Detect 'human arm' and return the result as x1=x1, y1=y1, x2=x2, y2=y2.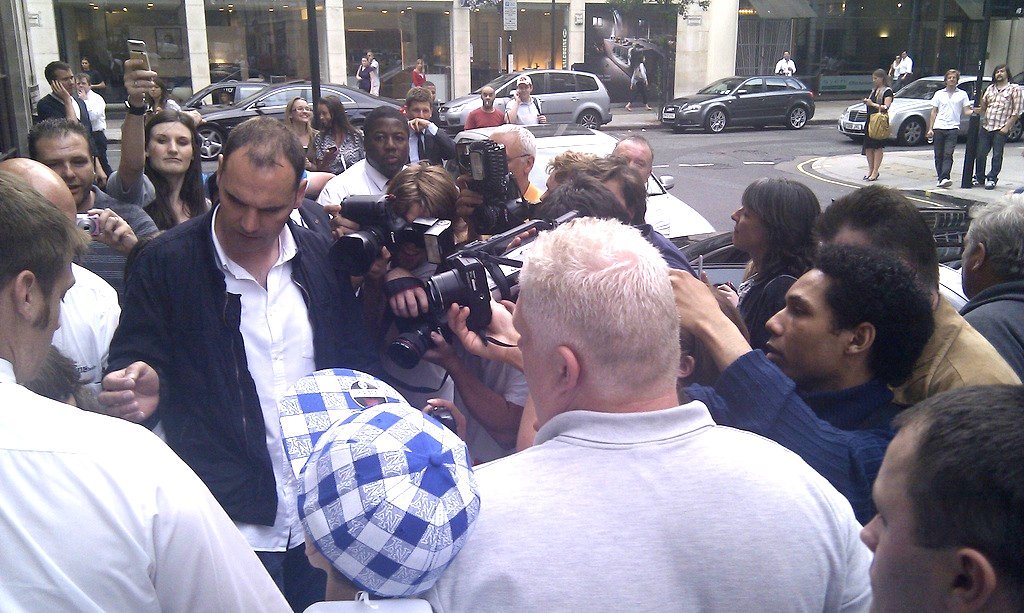
x1=515, y1=391, x2=546, y2=454.
